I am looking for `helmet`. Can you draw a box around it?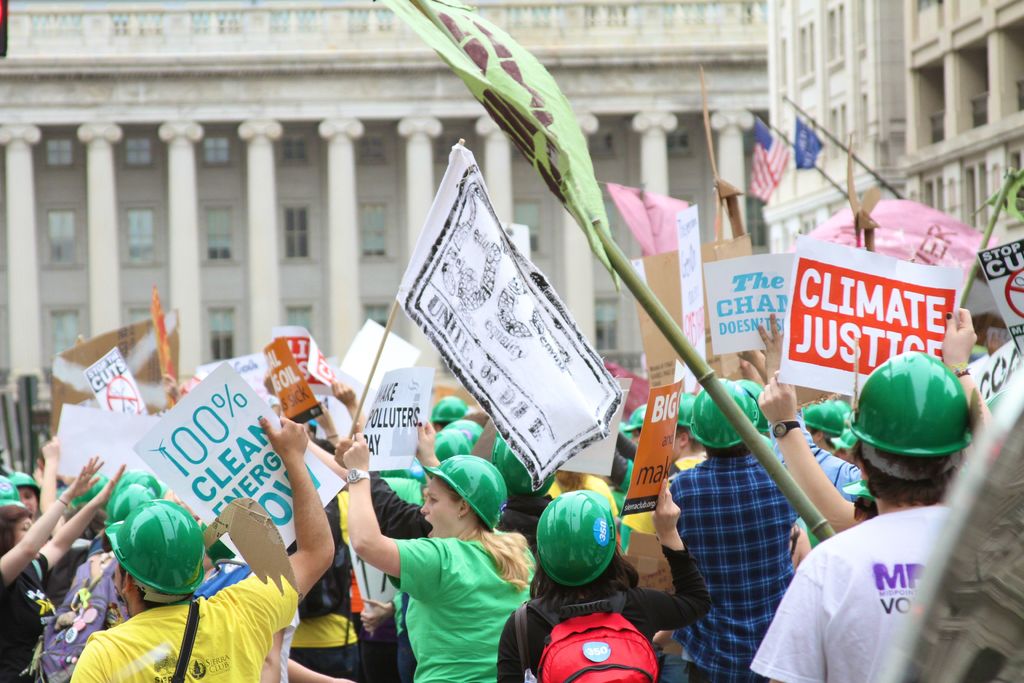
Sure, the bounding box is [6, 470, 42, 497].
